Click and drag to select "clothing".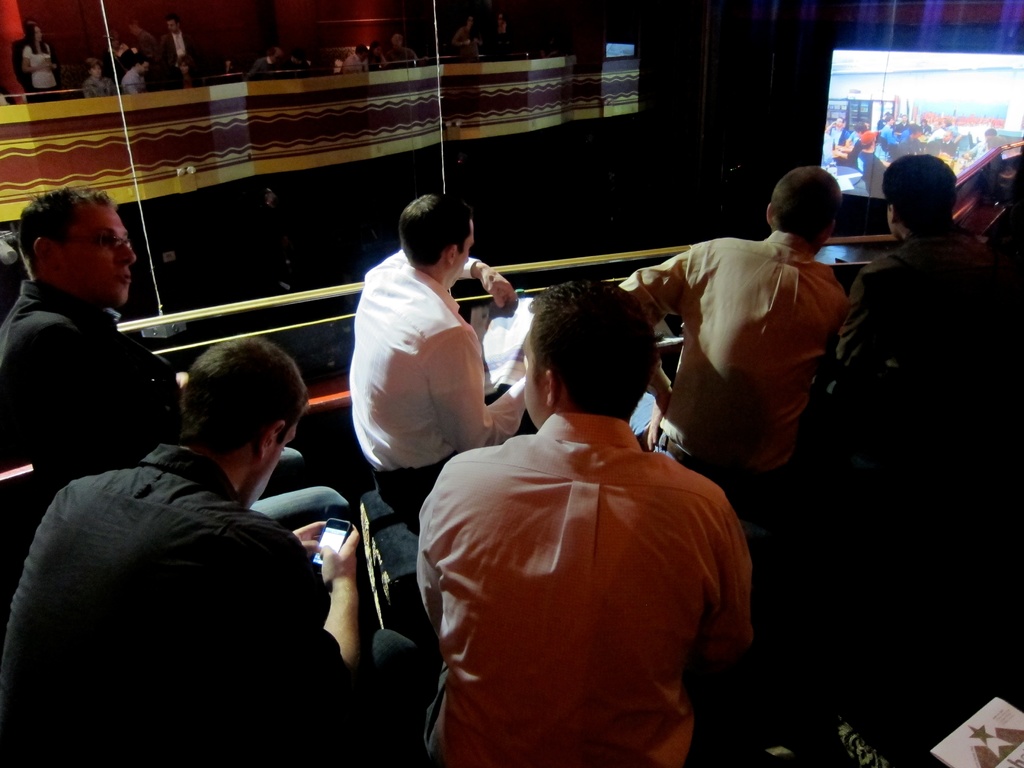
Selection: BBox(81, 77, 113, 99).
